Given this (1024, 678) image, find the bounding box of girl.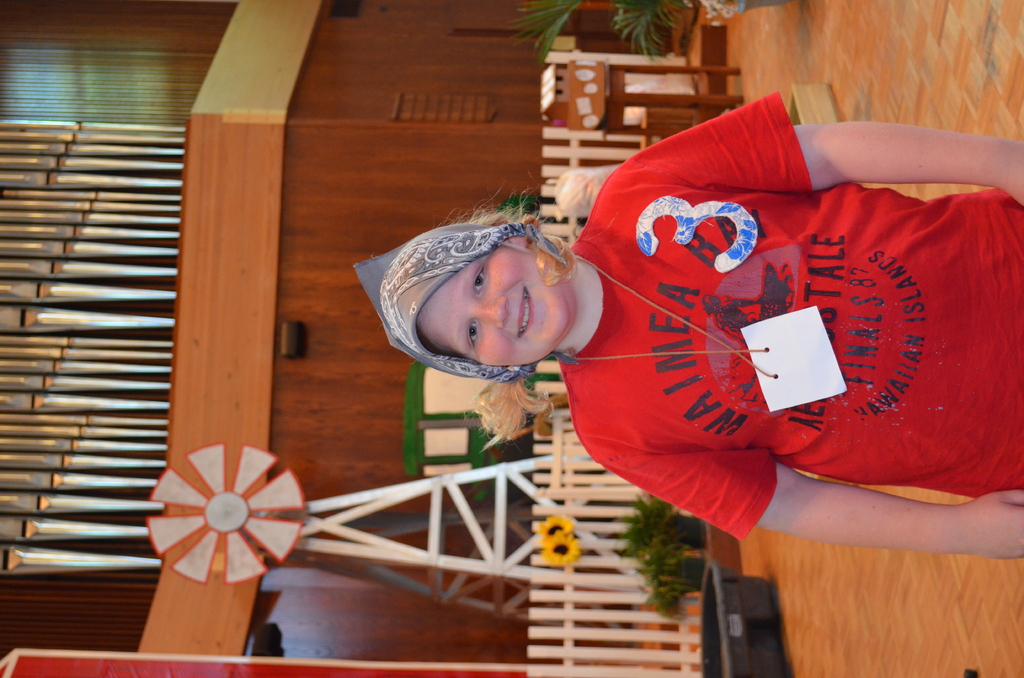
(left=381, top=89, right=1020, bottom=560).
